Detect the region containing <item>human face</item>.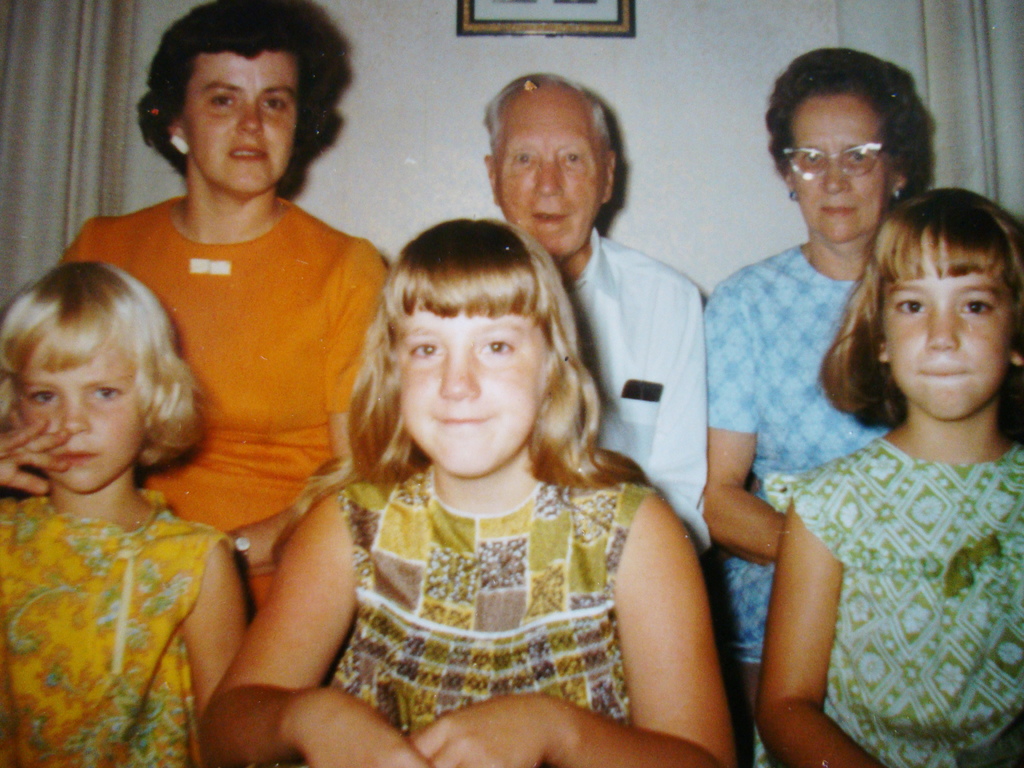
rect(886, 227, 1007, 423).
